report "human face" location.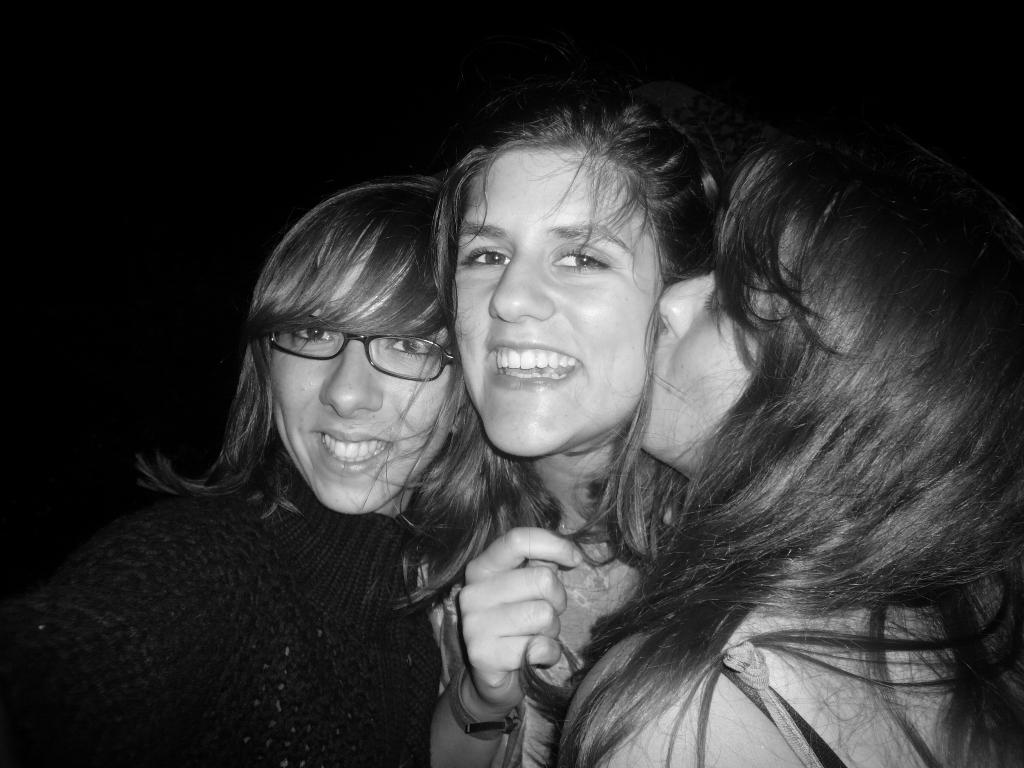
Report: [left=627, top=244, right=797, bottom=479].
